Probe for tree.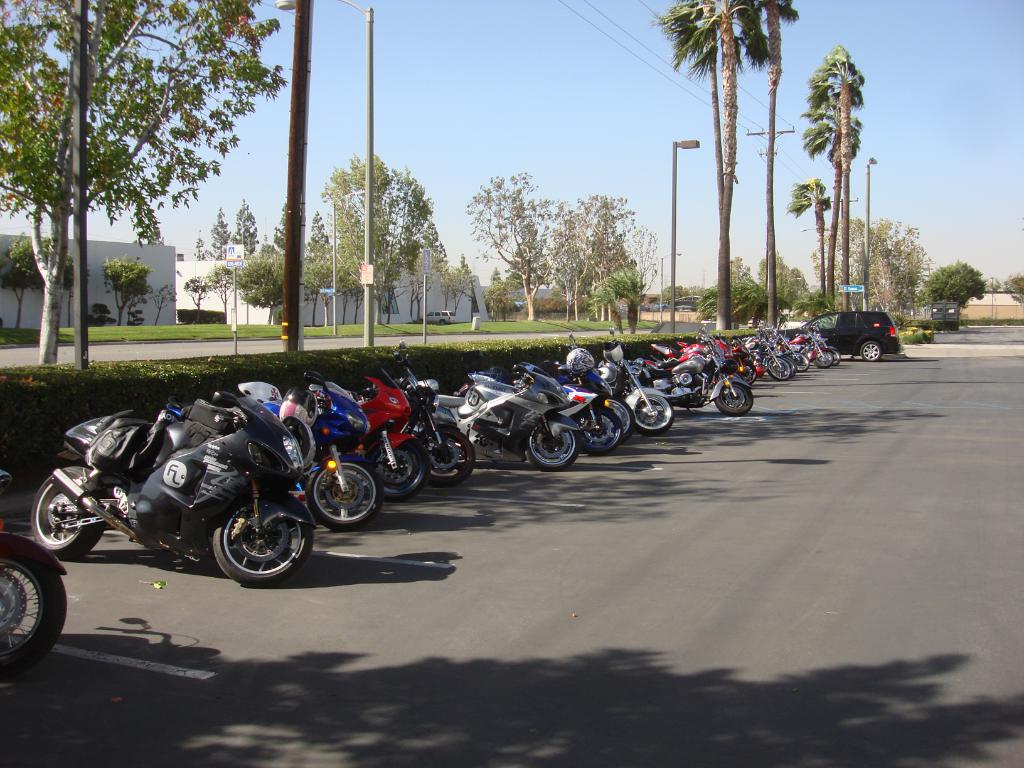
Probe result: [x1=657, y1=0, x2=771, y2=326].
